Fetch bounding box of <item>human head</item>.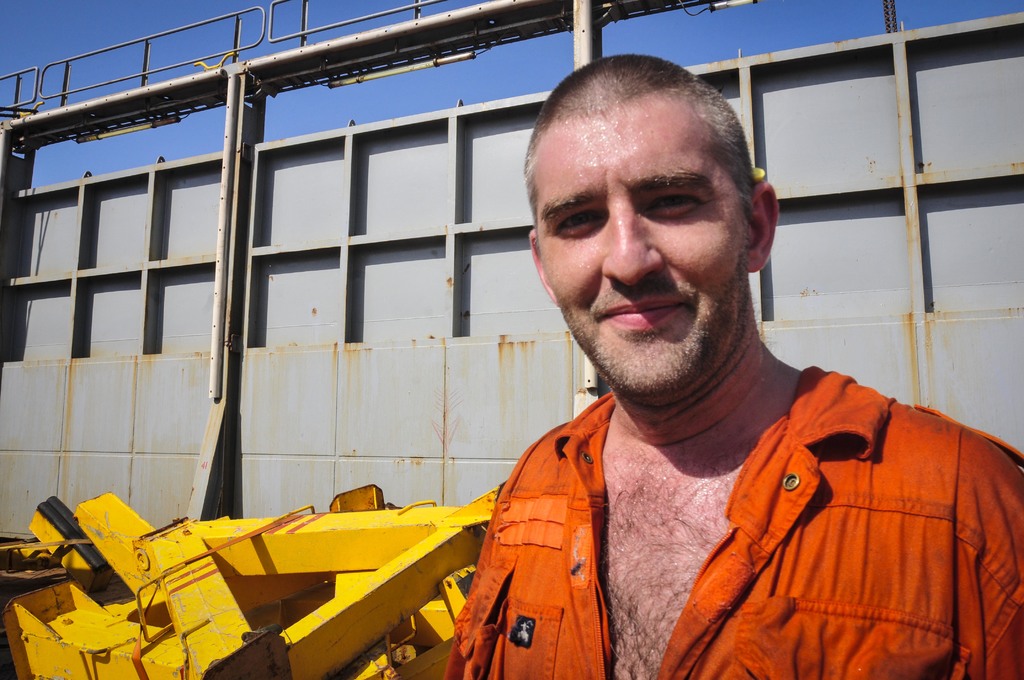
Bbox: 530 48 784 343.
